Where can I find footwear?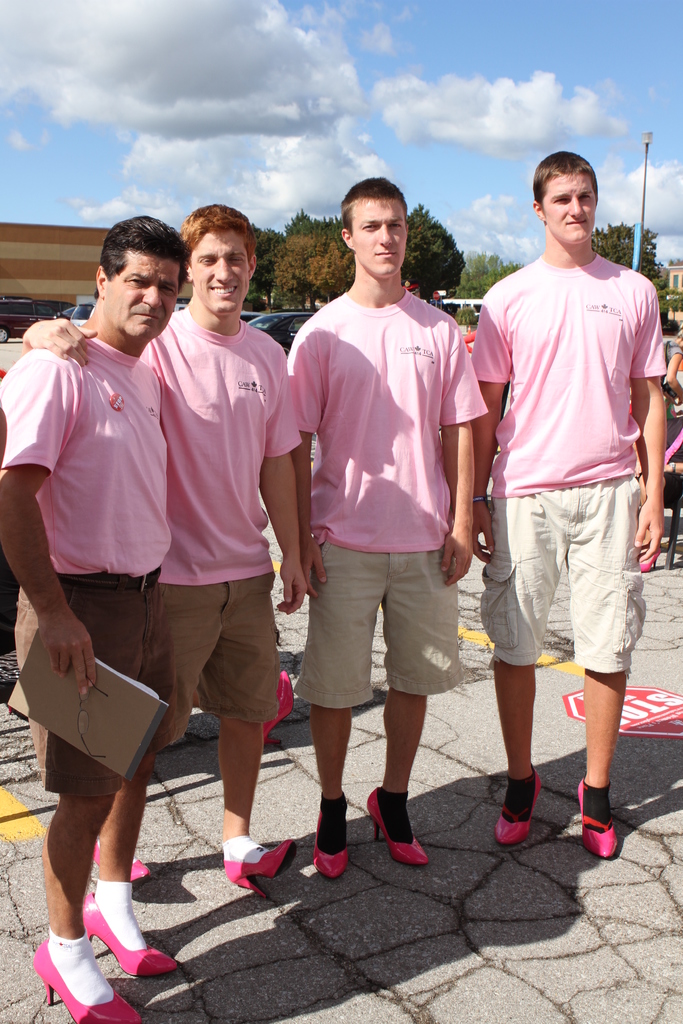
You can find it at x1=363 y1=788 x2=429 y2=863.
